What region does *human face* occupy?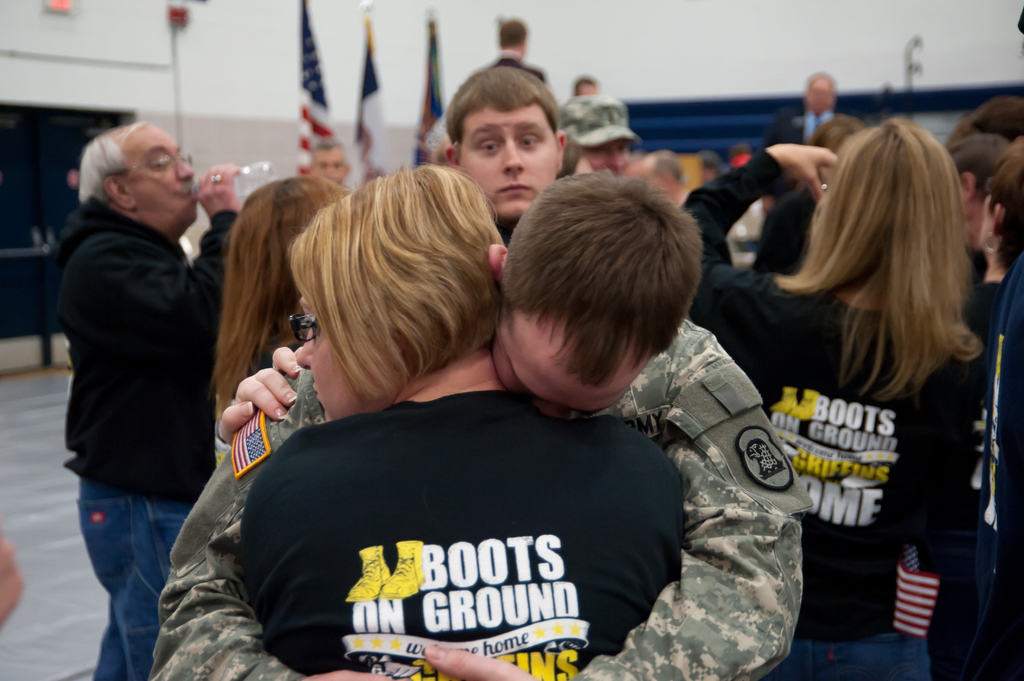
detection(458, 105, 564, 228).
